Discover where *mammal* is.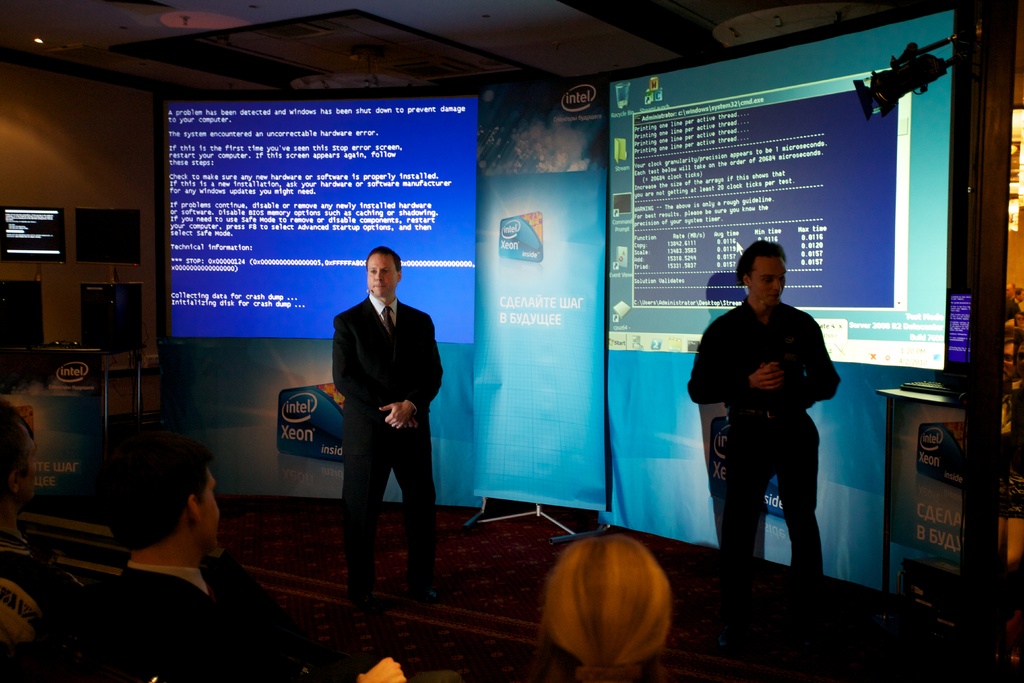
Discovered at BBox(696, 261, 848, 595).
